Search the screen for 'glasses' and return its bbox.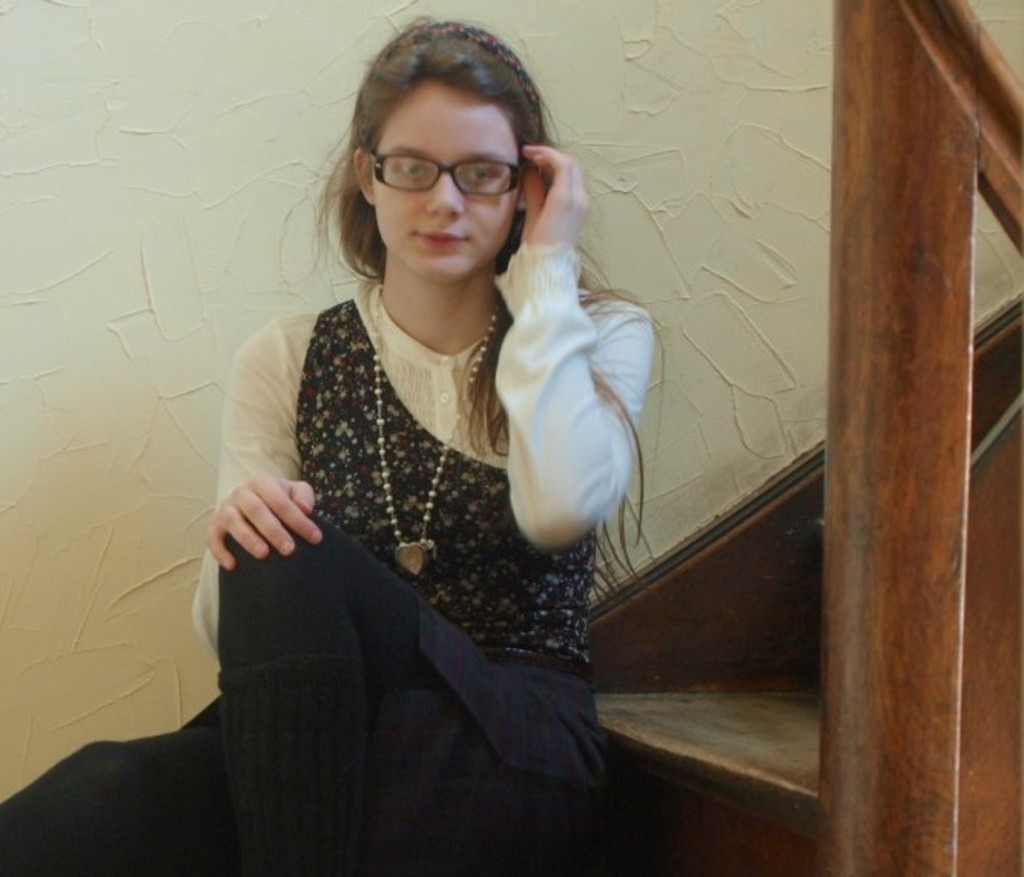
Found: [left=350, top=135, right=536, bottom=198].
